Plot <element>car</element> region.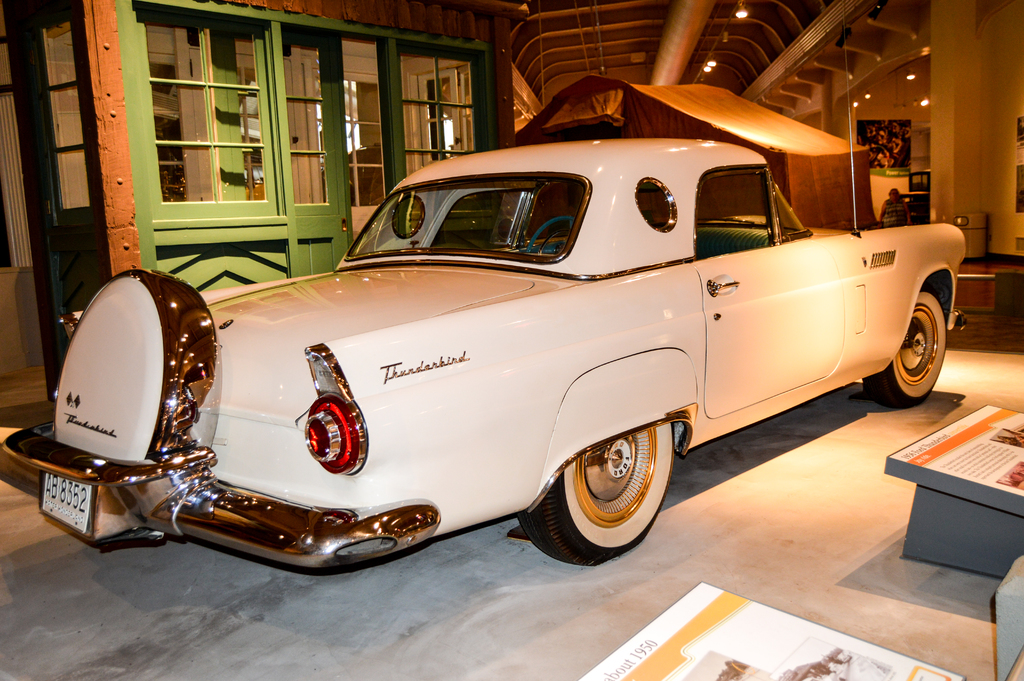
Plotted at 50,136,925,580.
